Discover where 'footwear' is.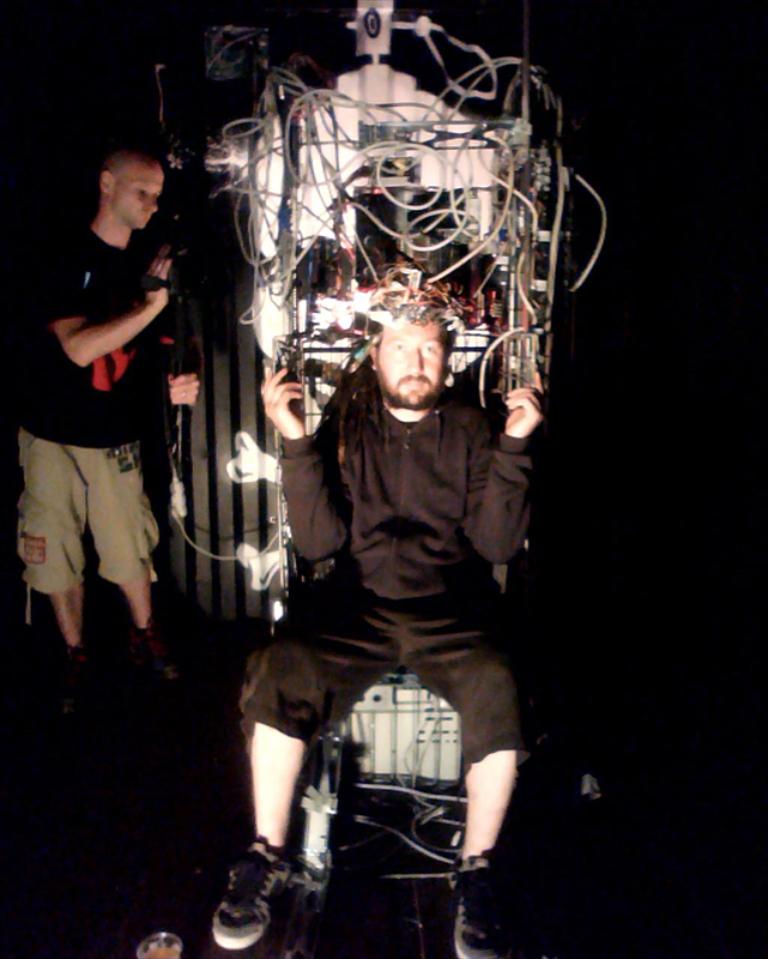
Discovered at region(61, 644, 98, 718).
